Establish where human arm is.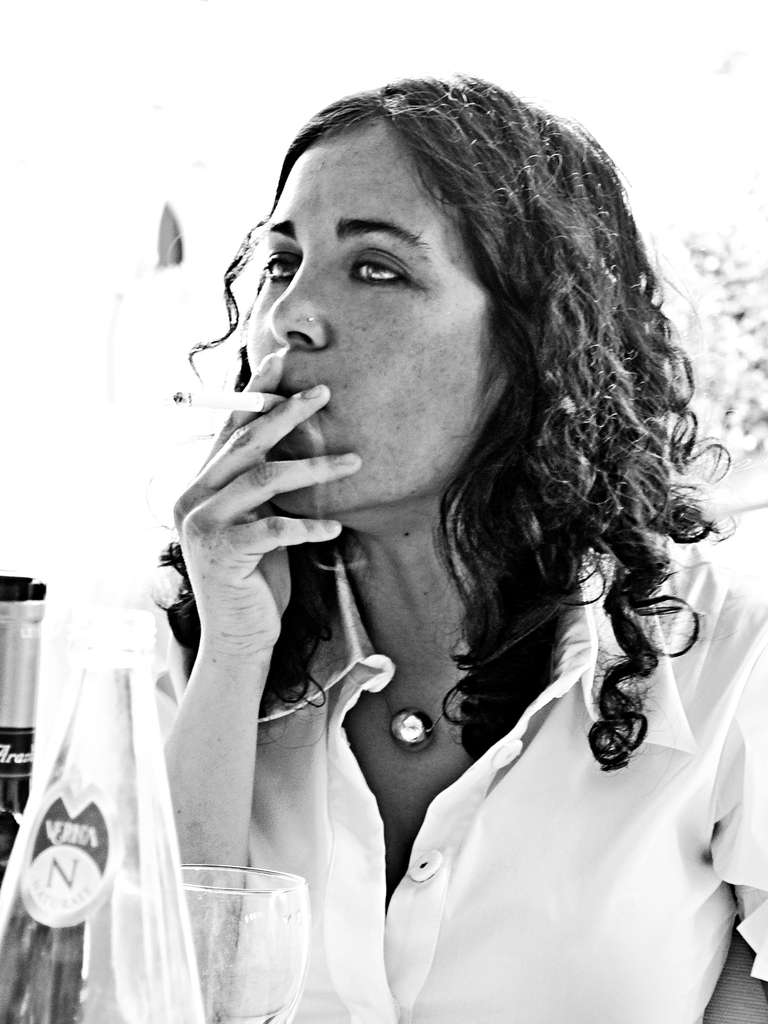
Established at <box>136,329,348,968</box>.
